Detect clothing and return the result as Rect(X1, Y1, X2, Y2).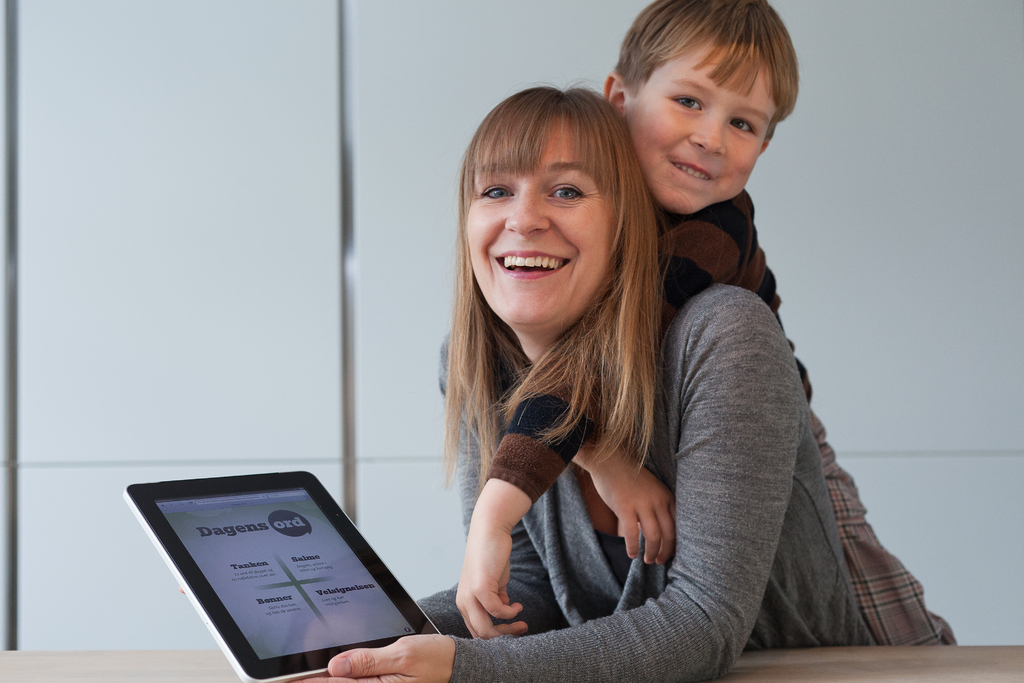
Rect(410, 275, 888, 682).
